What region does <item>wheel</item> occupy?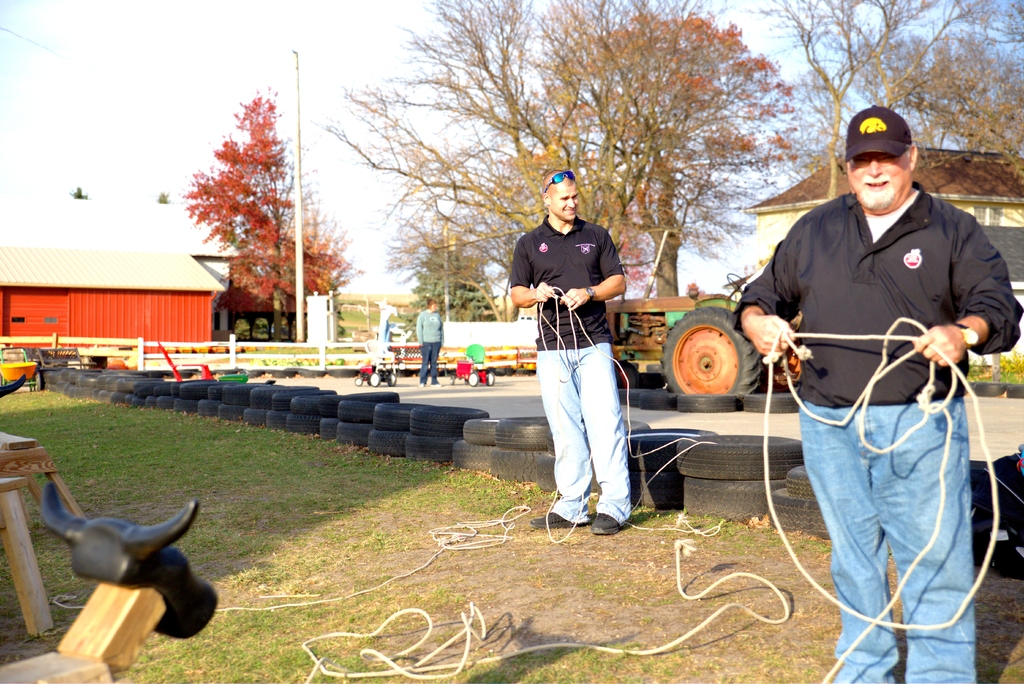
BBox(640, 390, 673, 409).
